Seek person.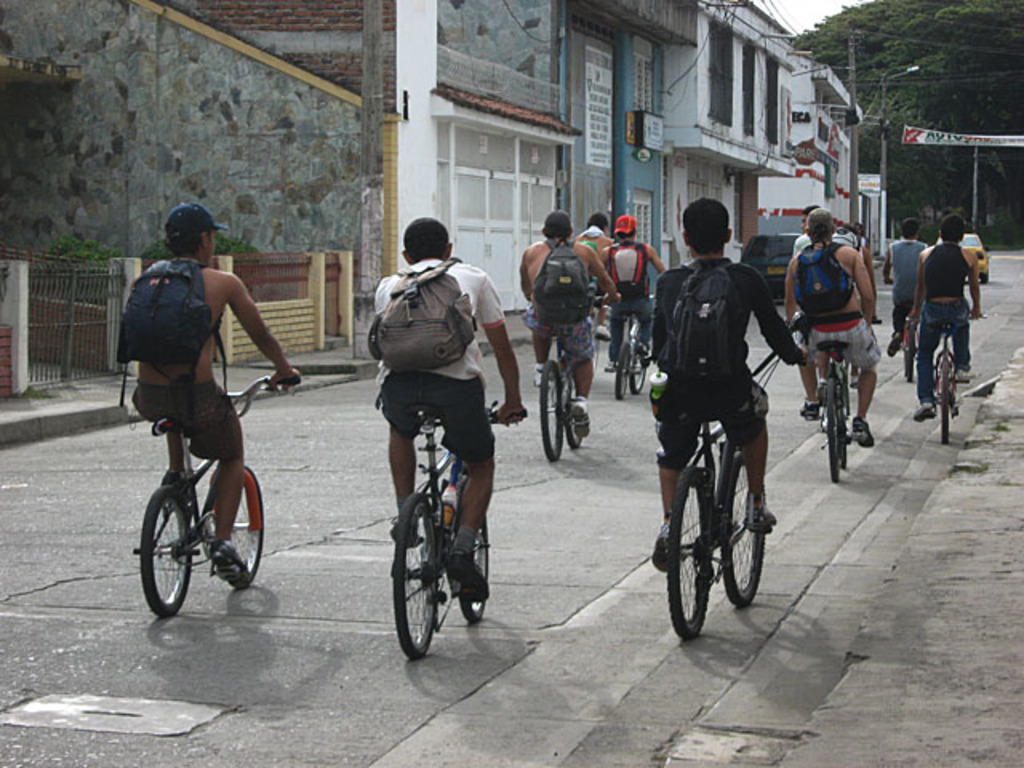
[770,208,874,446].
